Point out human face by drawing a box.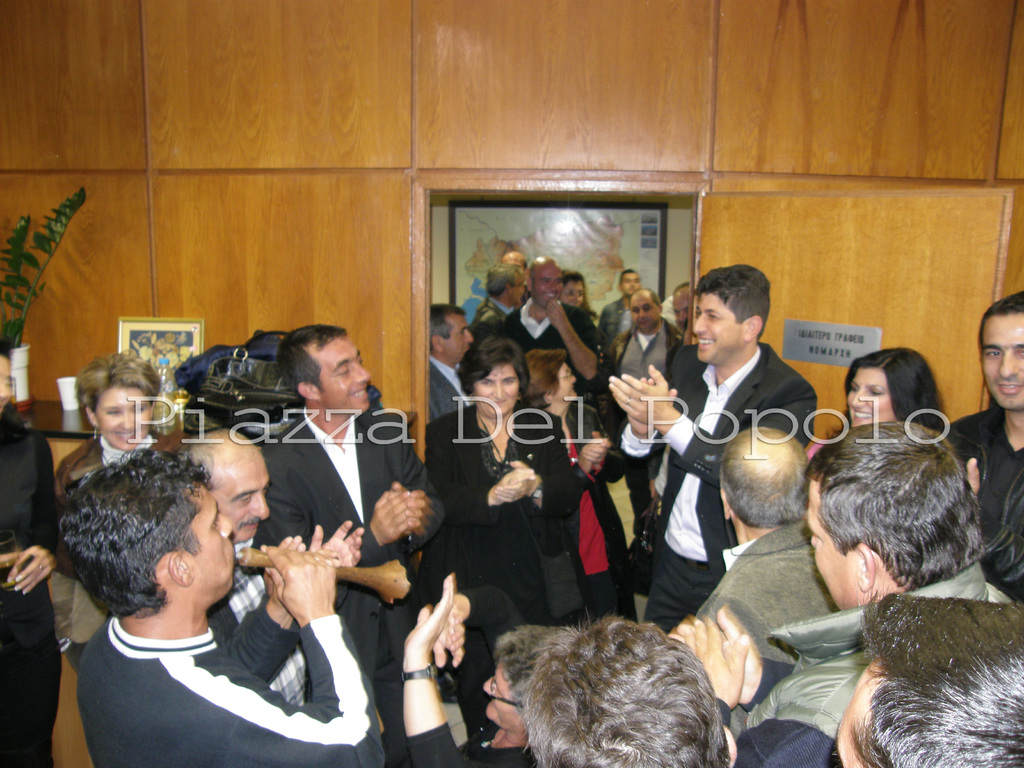
692,292,746,362.
